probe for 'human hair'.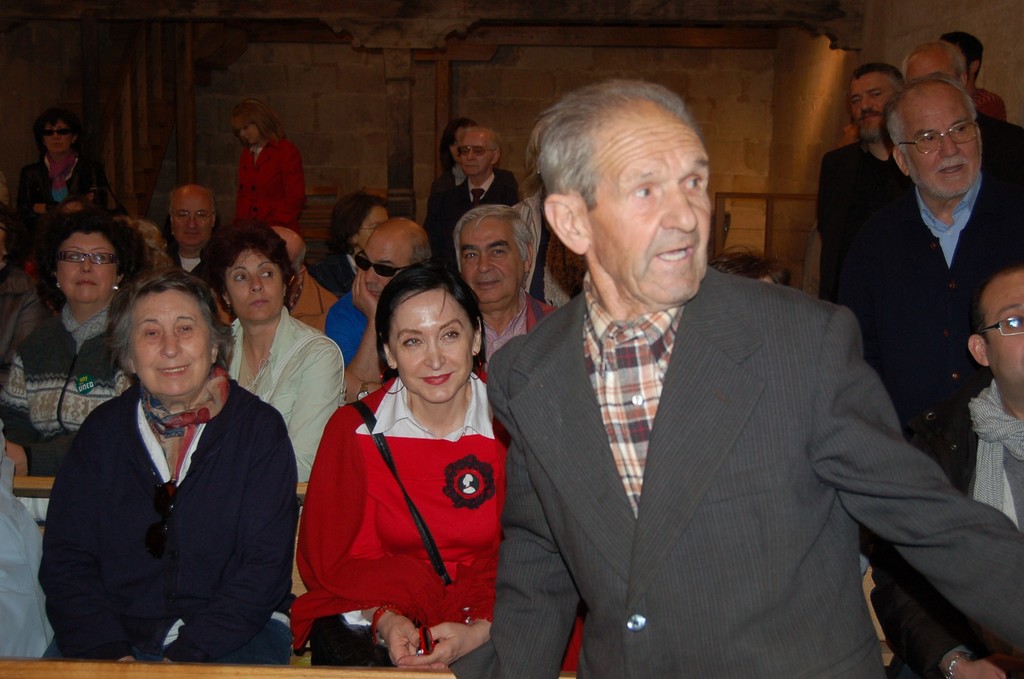
Probe result: [204,216,301,311].
